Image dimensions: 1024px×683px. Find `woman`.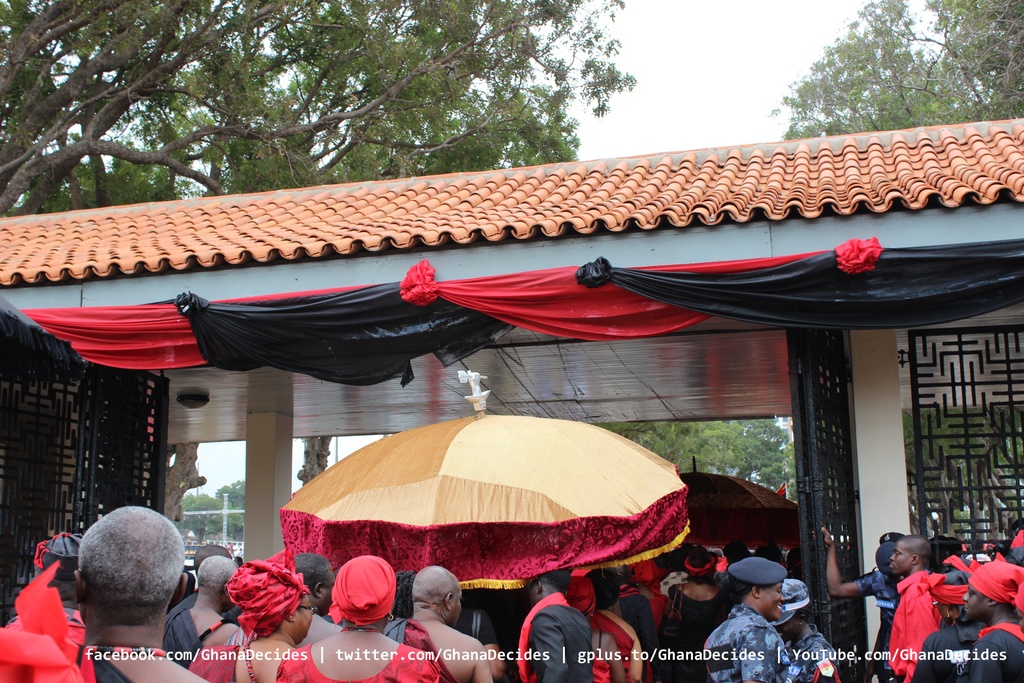
<box>702,559,806,682</box>.
